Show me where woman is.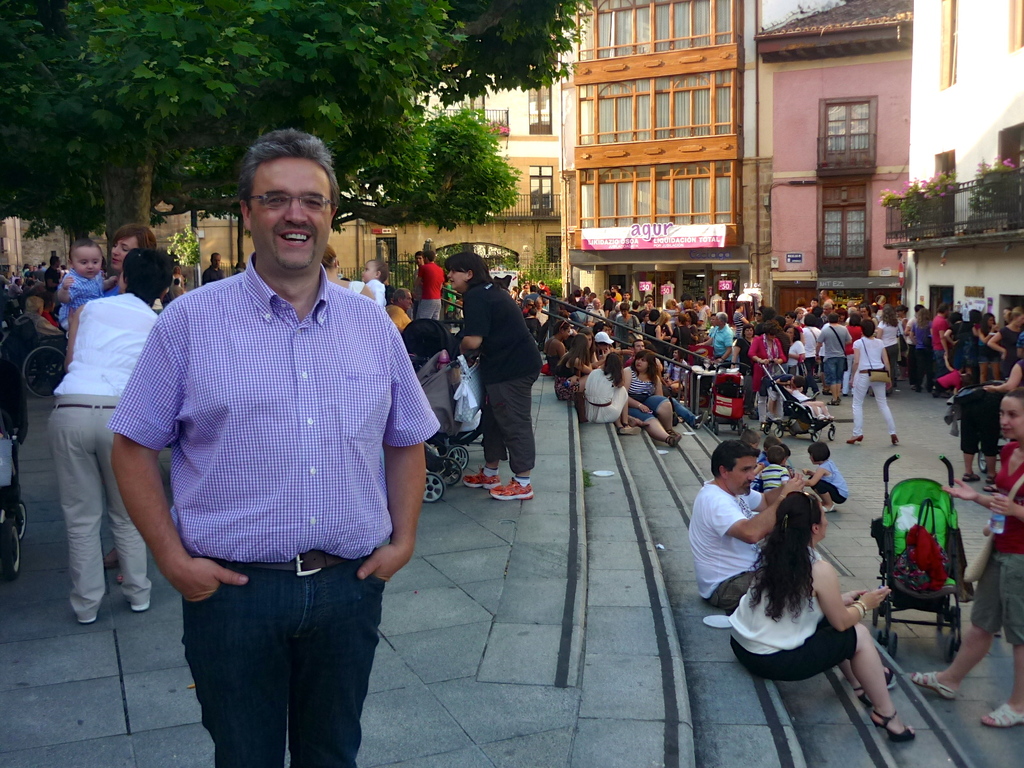
woman is at select_region(643, 306, 666, 344).
